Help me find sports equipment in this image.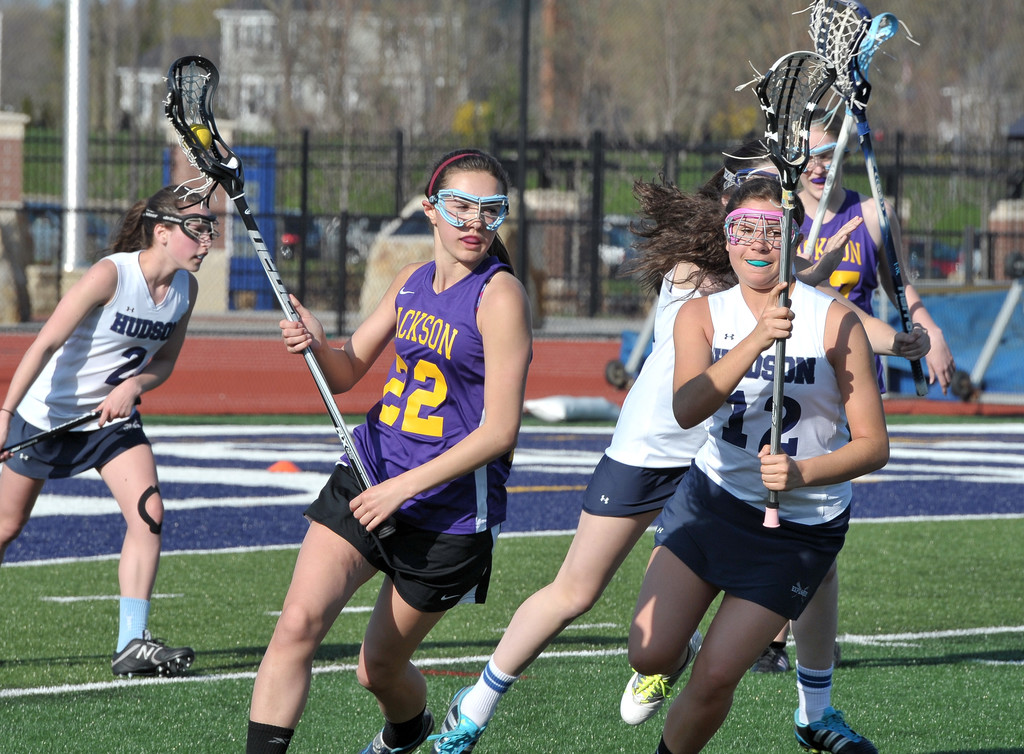
Found it: x1=803 y1=12 x2=922 y2=256.
